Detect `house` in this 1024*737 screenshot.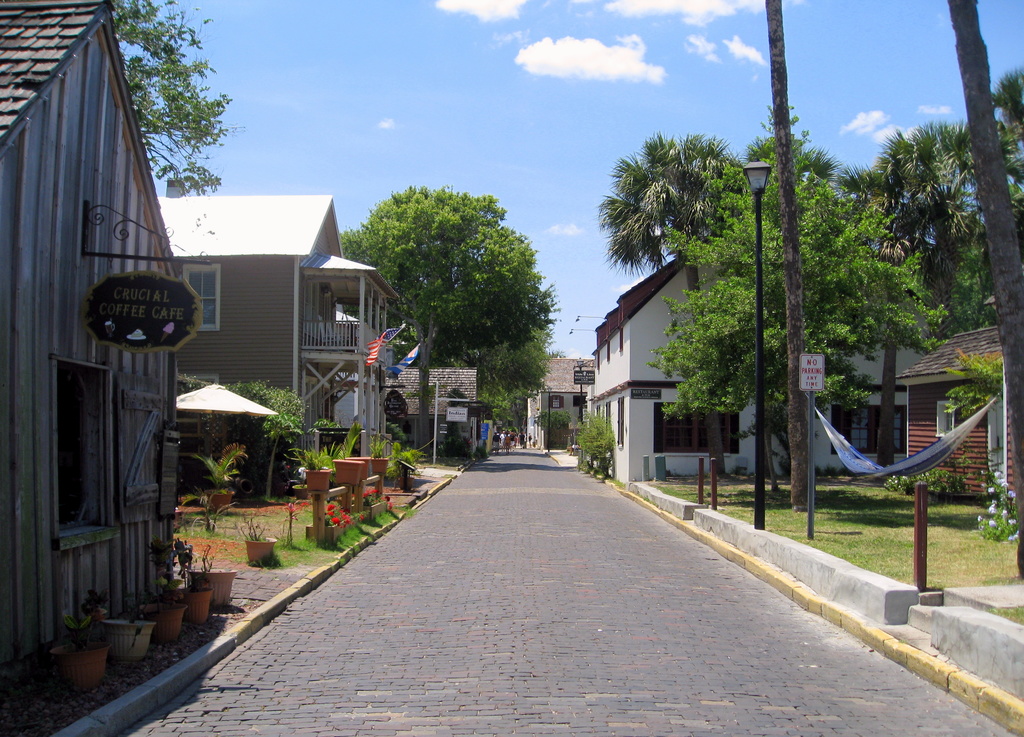
Detection: pyautogui.locateOnScreen(893, 326, 1021, 498).
